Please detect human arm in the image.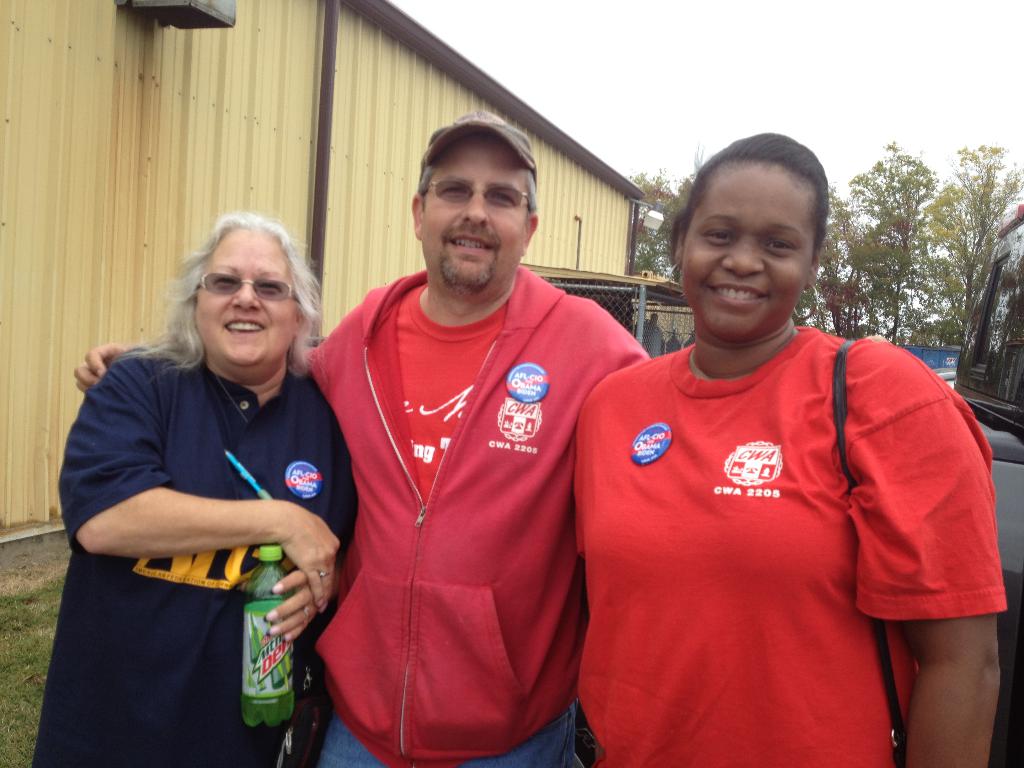
region(54, 349, 342, 612).
